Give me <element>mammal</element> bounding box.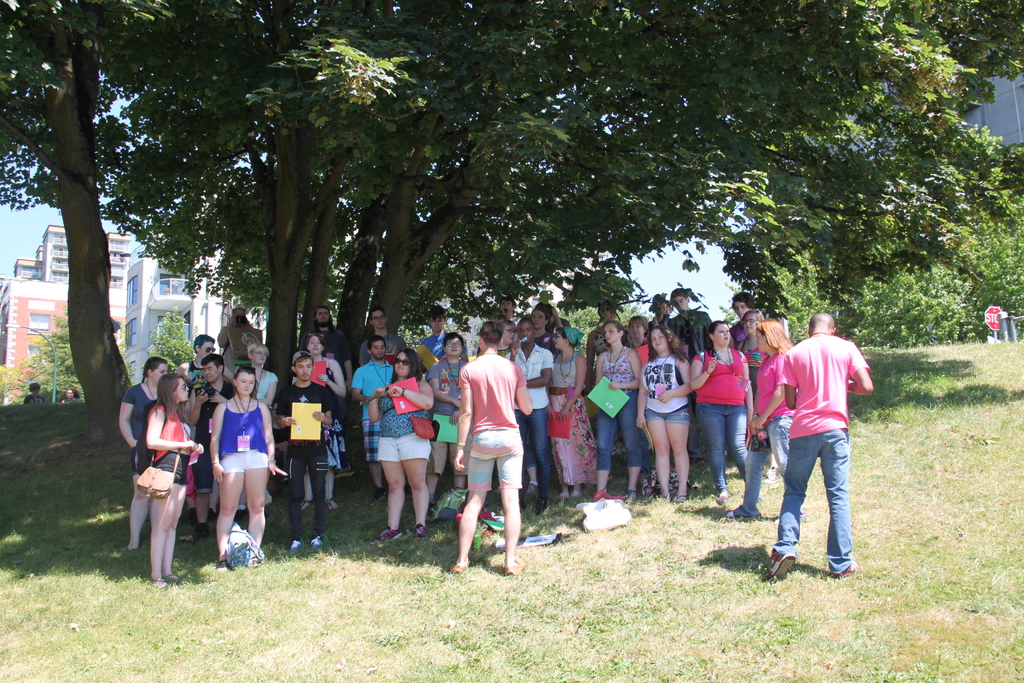
<box>669,282,714,347</box>.
